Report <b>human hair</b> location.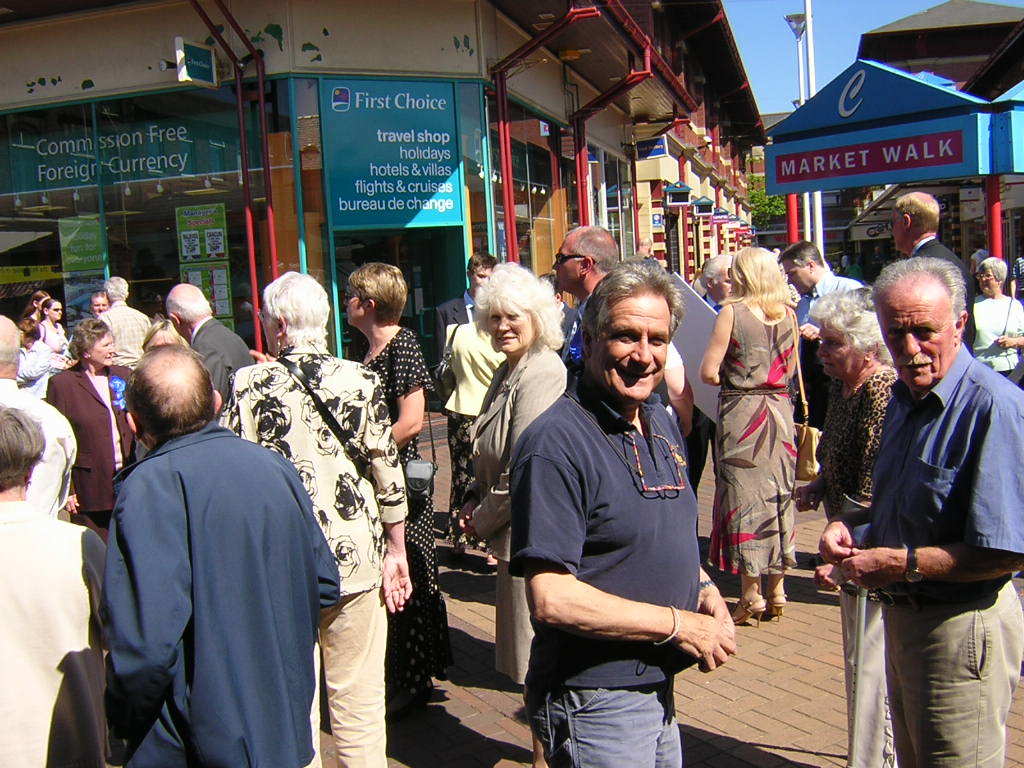
Report: left=100, top=274, right=128, bottom=302.
